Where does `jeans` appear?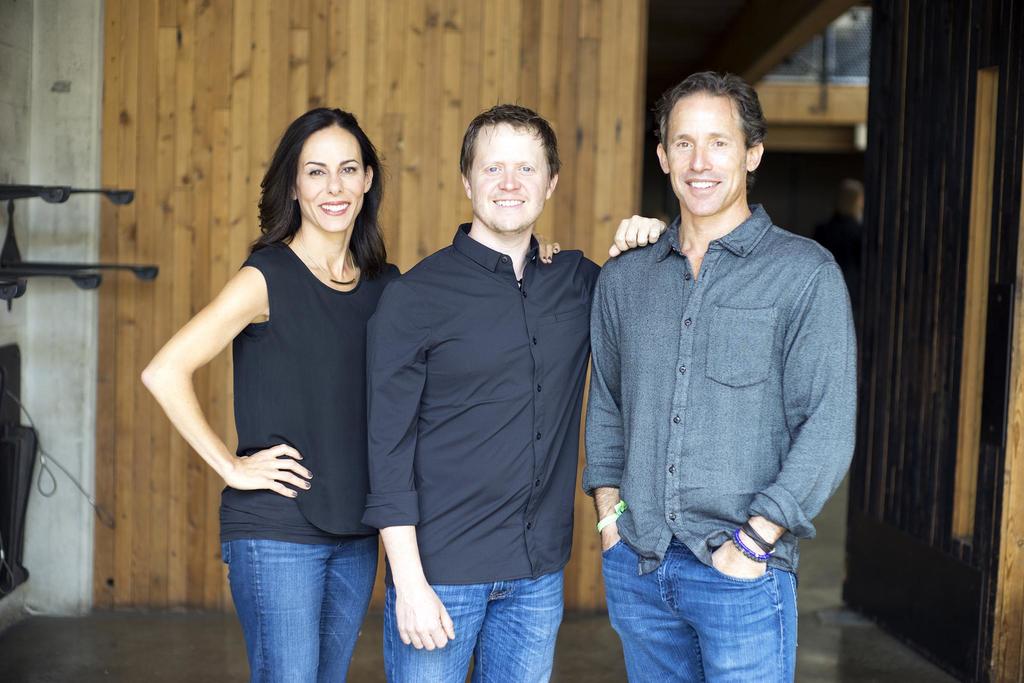
Appears at 596:539:793:682.
